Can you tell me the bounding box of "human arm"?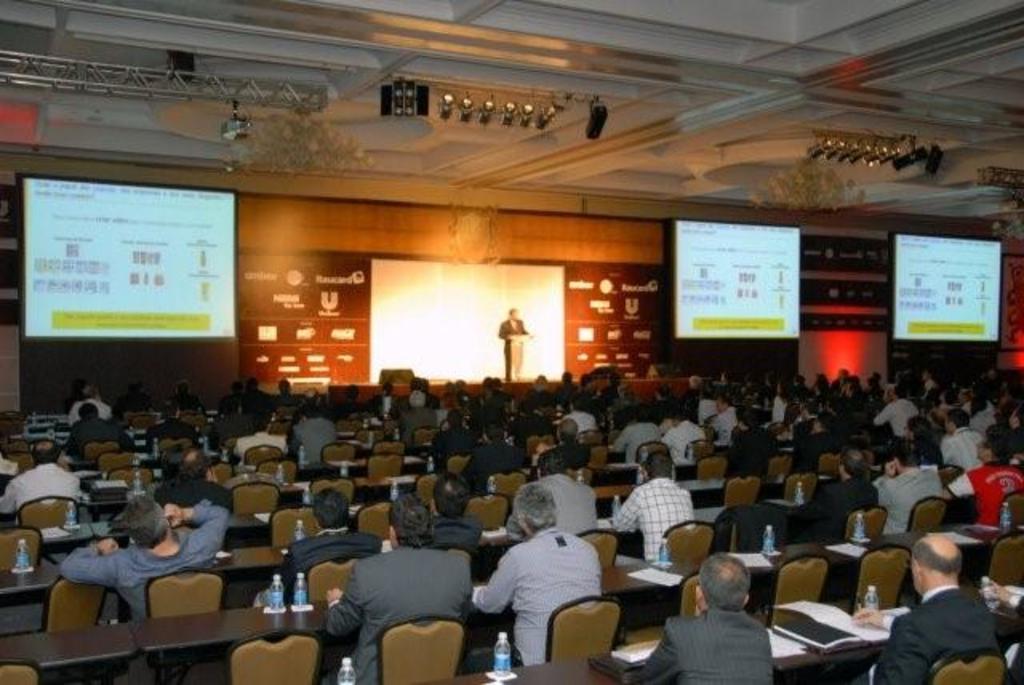
bbox=(986, 576, 1022, 615).
